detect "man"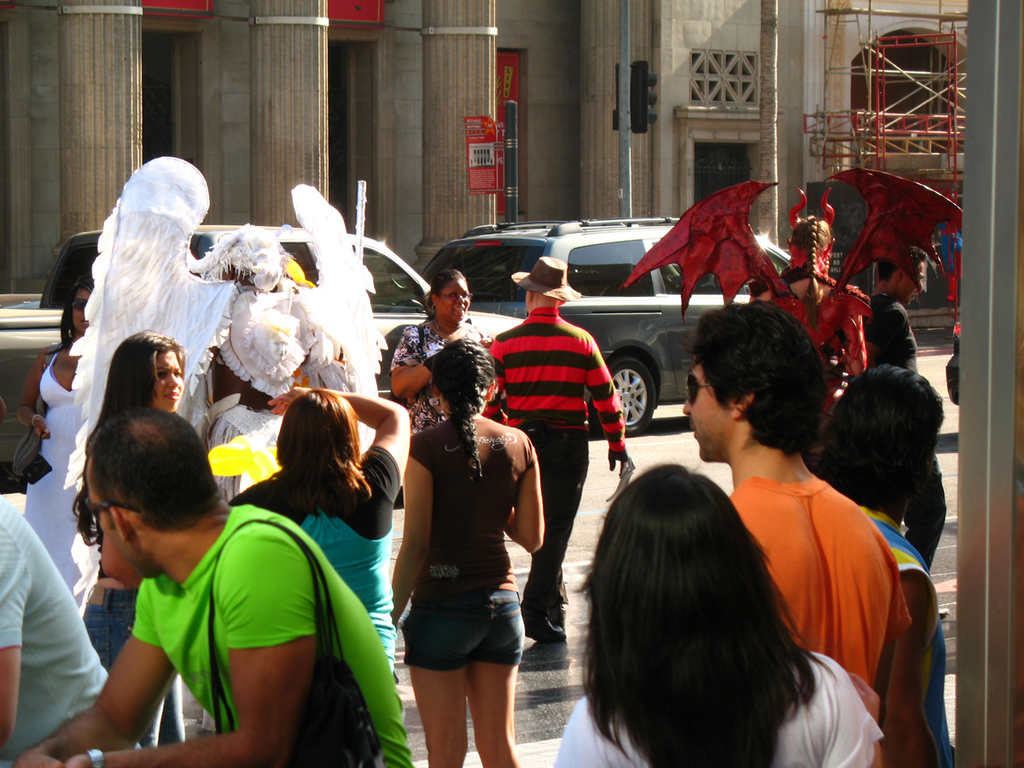
{"left": 14, "top": 405, "right": 417, "bottom": 767}
